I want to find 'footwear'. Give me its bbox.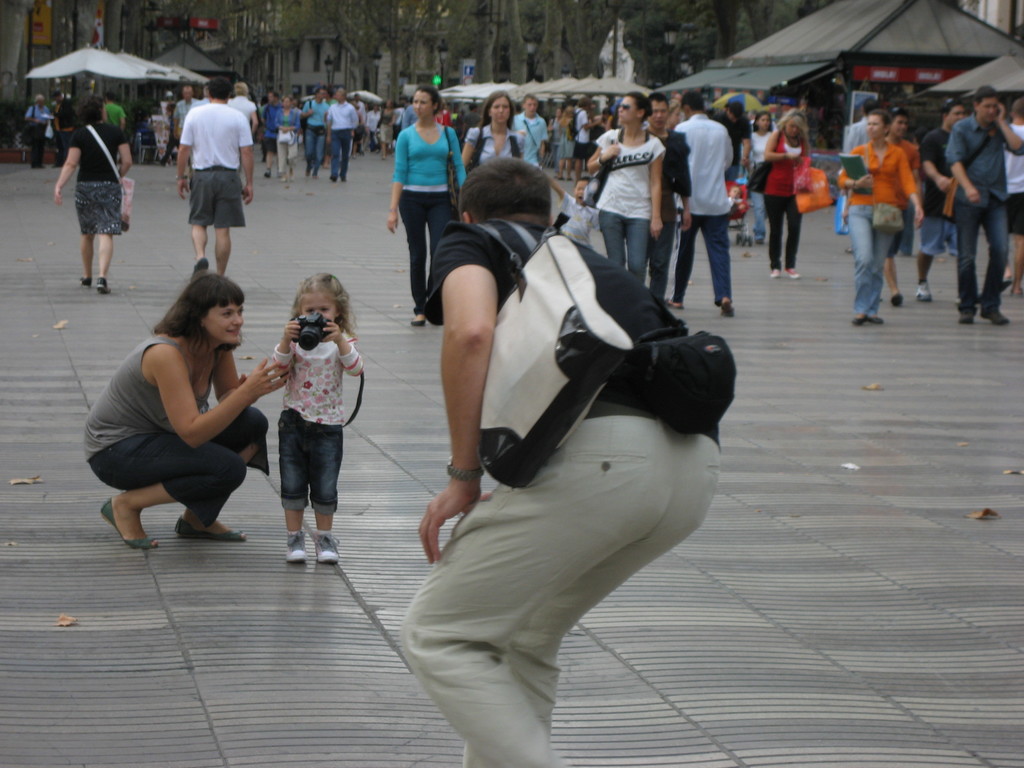
box(78, 276, 93, 290).
